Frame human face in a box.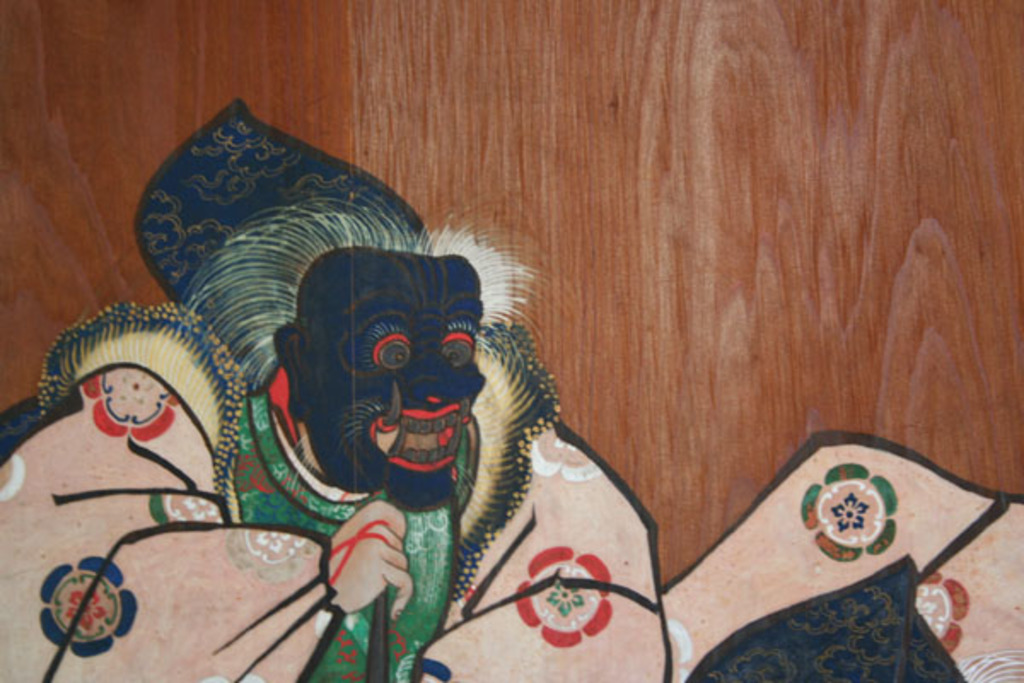
(302,251,486,516).
